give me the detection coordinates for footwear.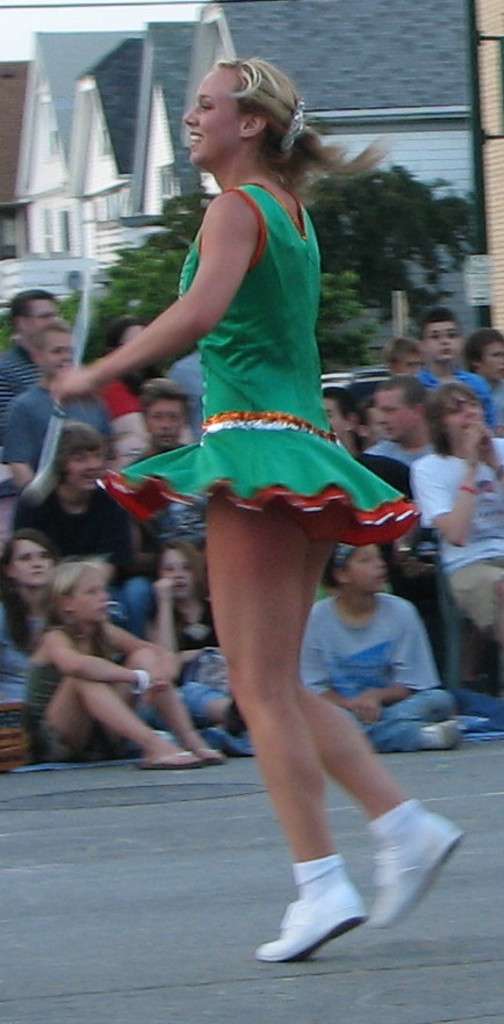
l=374, t=813, r=466, b=935.
